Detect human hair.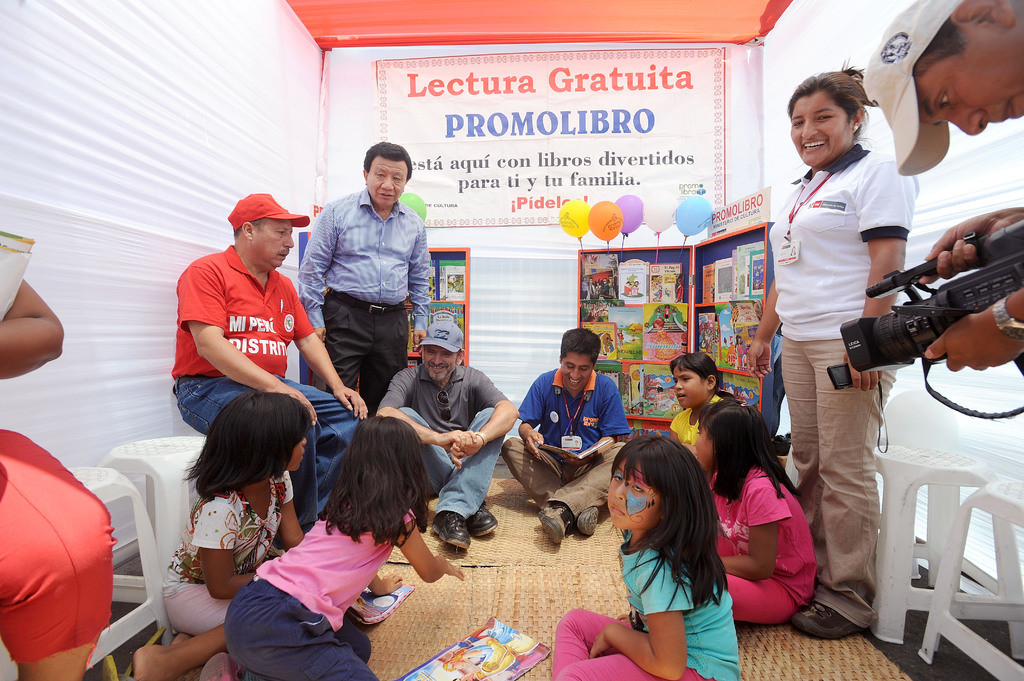
Detected at bbox(362, 141, 411, 182).
